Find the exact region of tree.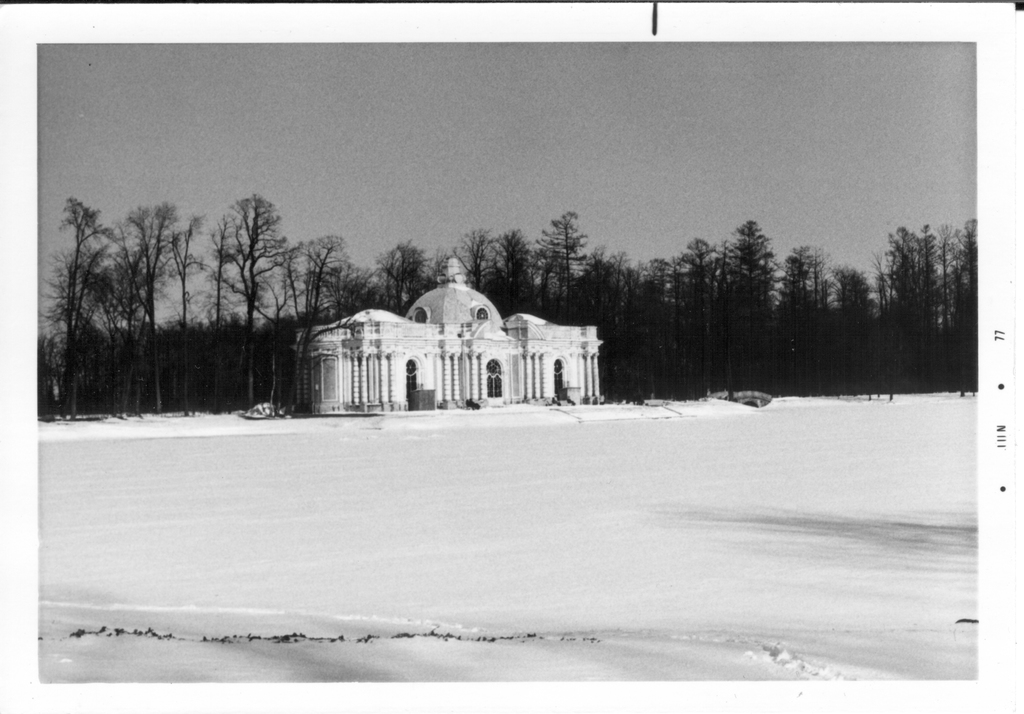
Exact region: [x1=107, y1=225, x2=150, y2=418].
